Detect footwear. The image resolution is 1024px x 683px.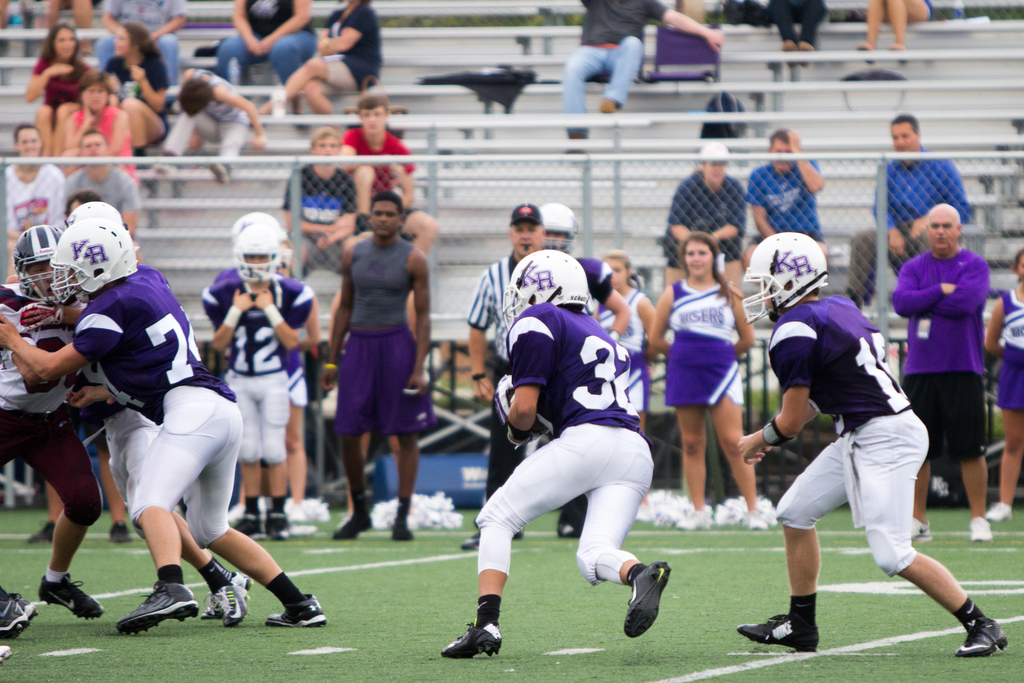
(x1=40, y1=576, x2=109, y2=618).
